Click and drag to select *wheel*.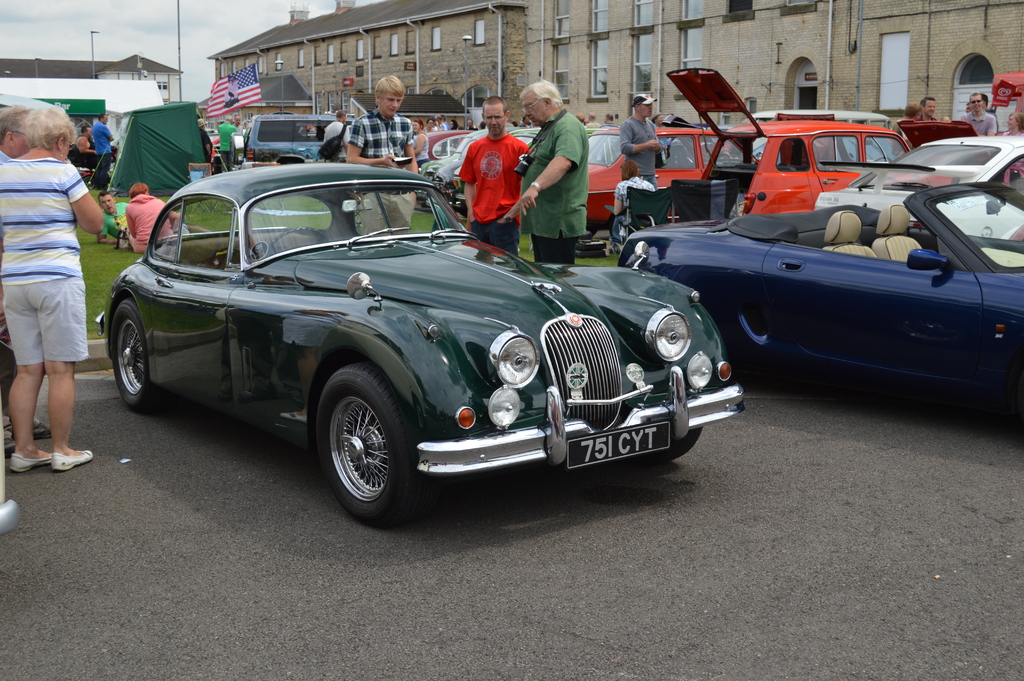
Selection: select_region(111, 298, 166, 411).
